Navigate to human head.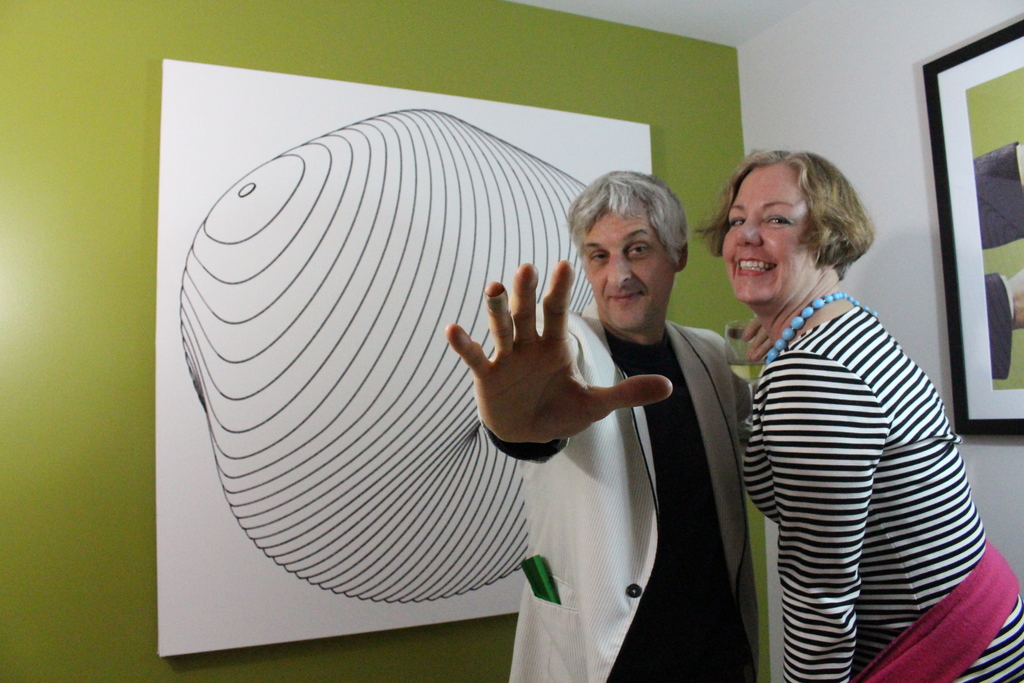
Navigation target: bbox(560, 168, 691, 334).
